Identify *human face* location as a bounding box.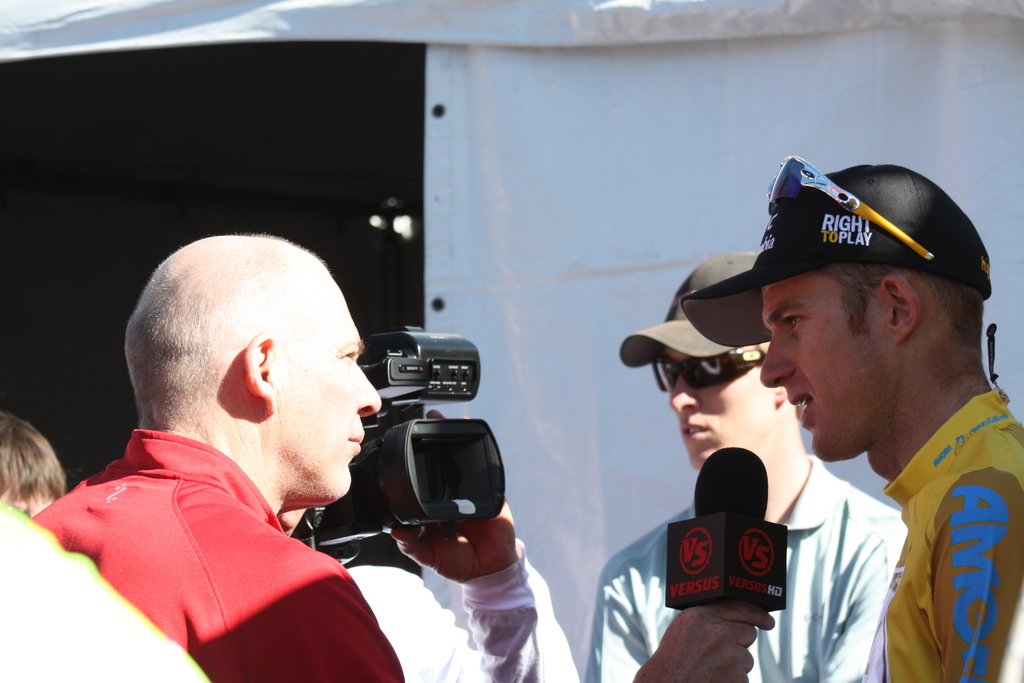
select_region(662, 347, 777, 469).
